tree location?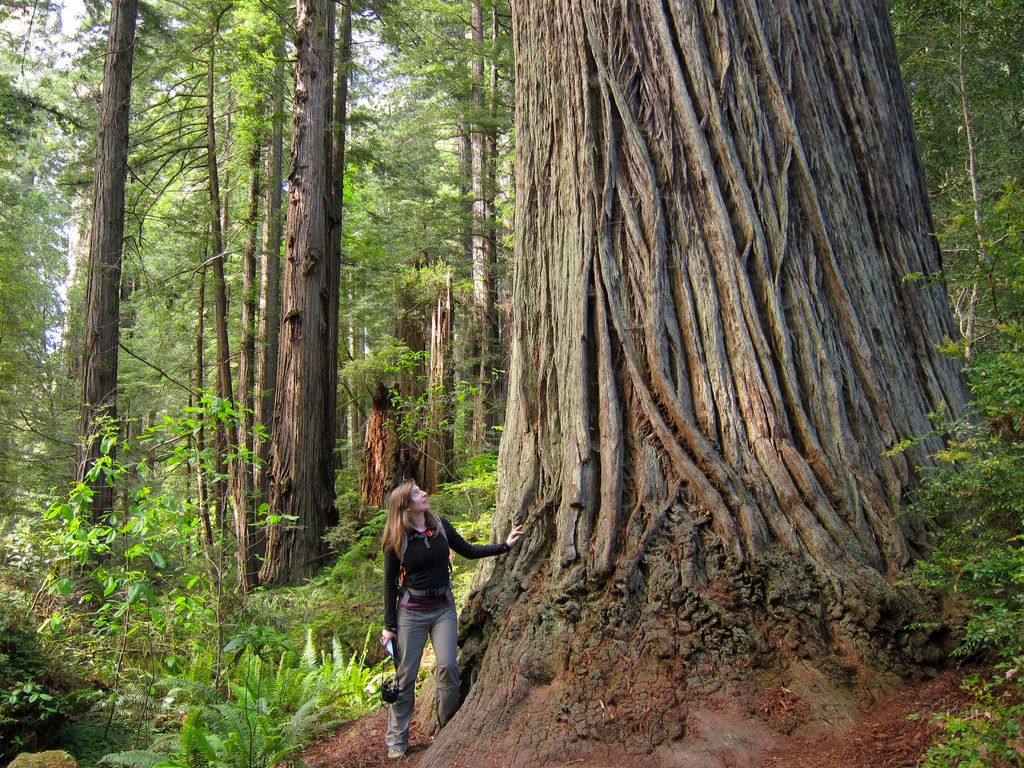
x1=10 y1=0 x2=147 y2=568
